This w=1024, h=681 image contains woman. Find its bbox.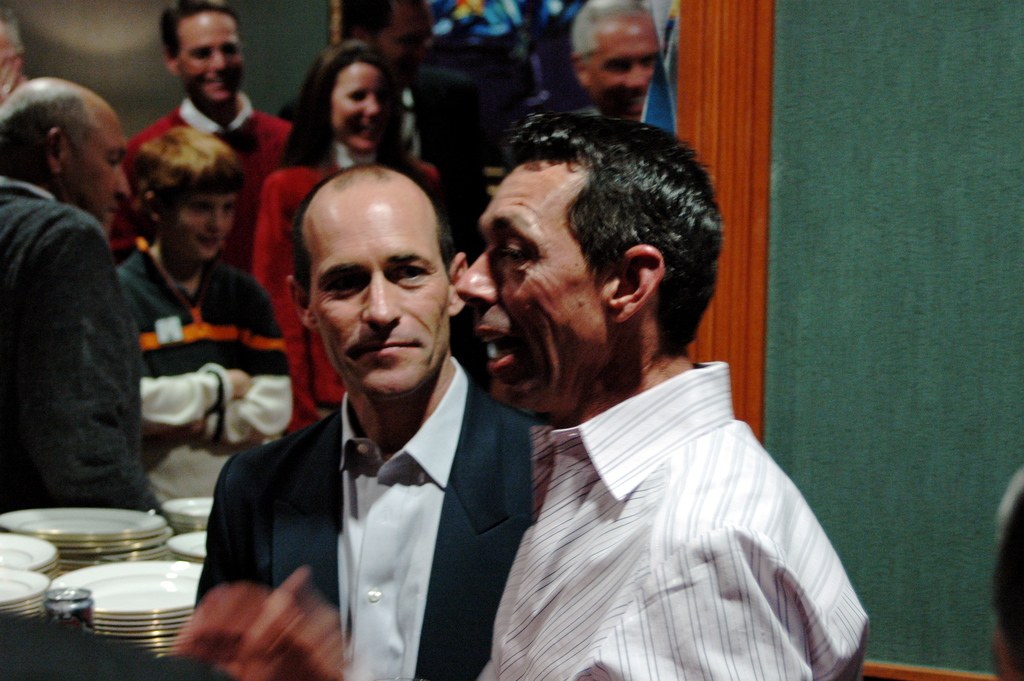
250 35 441 437.
